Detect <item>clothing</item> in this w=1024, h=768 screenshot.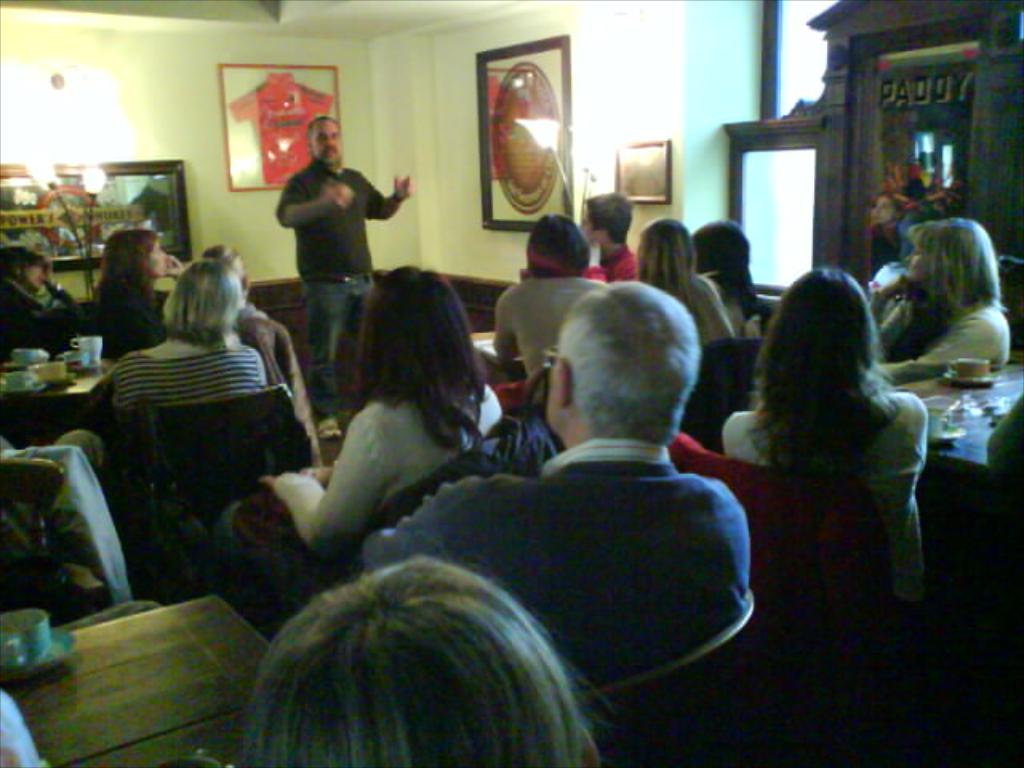
Detection: box(862, 293, 1006, 371).
